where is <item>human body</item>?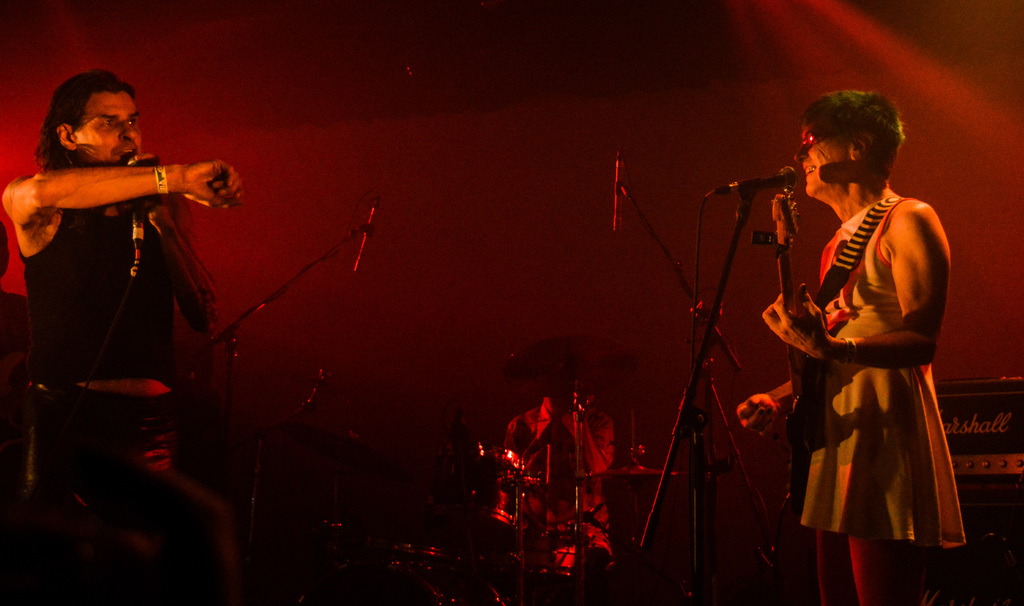
(3,159,228,605).
